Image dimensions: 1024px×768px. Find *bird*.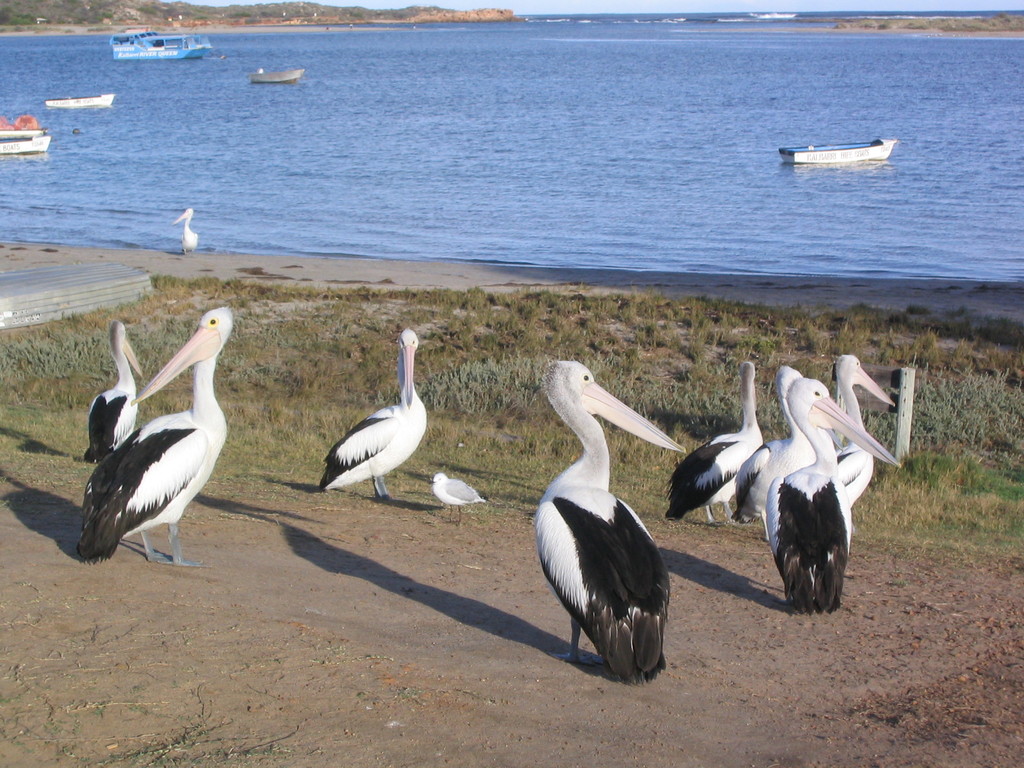
(x1=83, y1=301, x2=236, y2=569).
